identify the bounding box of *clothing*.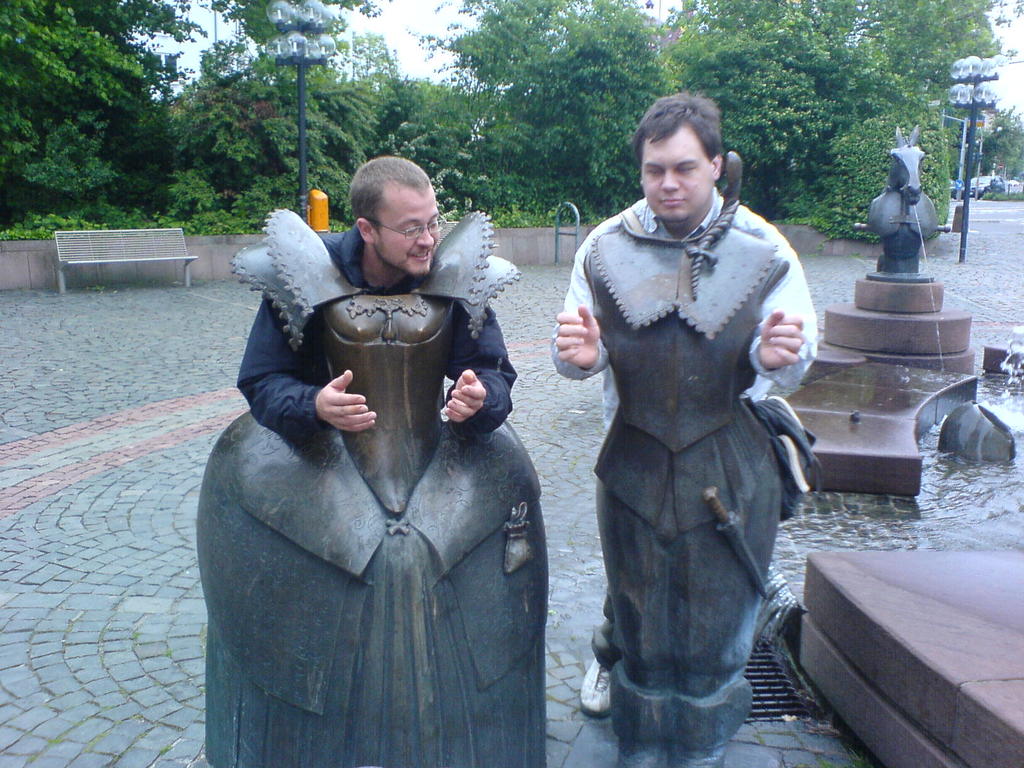
[left=573, top=159, right=827, bottom=719].
